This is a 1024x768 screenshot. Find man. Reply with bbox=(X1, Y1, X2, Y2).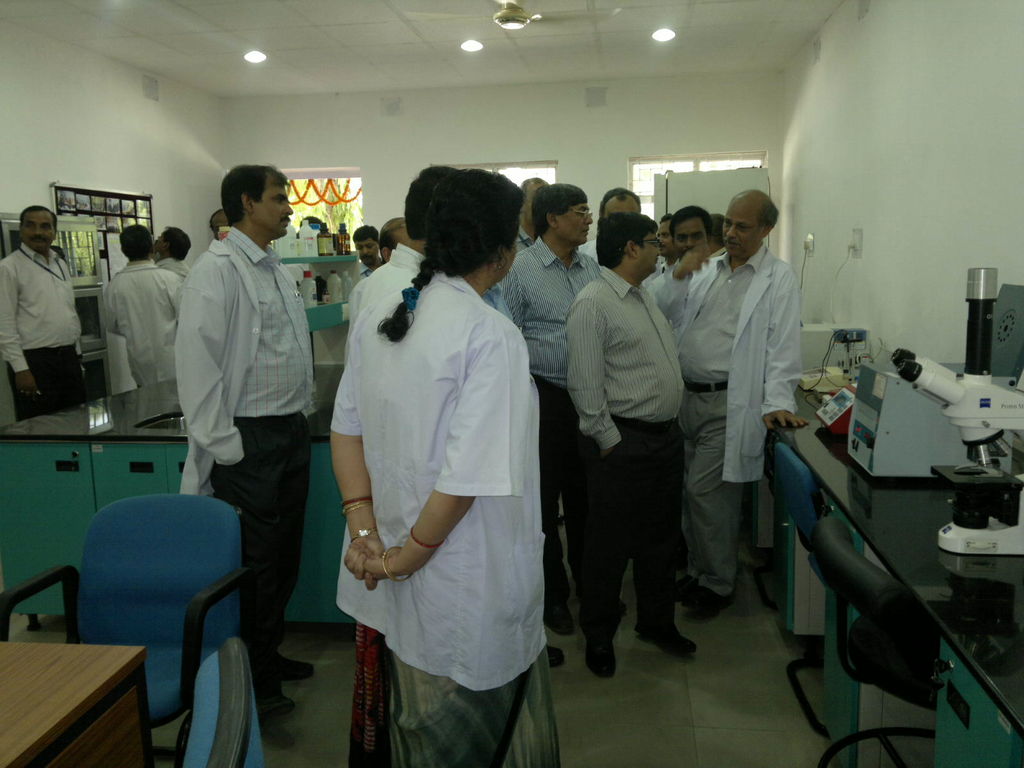
bbox=(565, 212, 698, 678).
